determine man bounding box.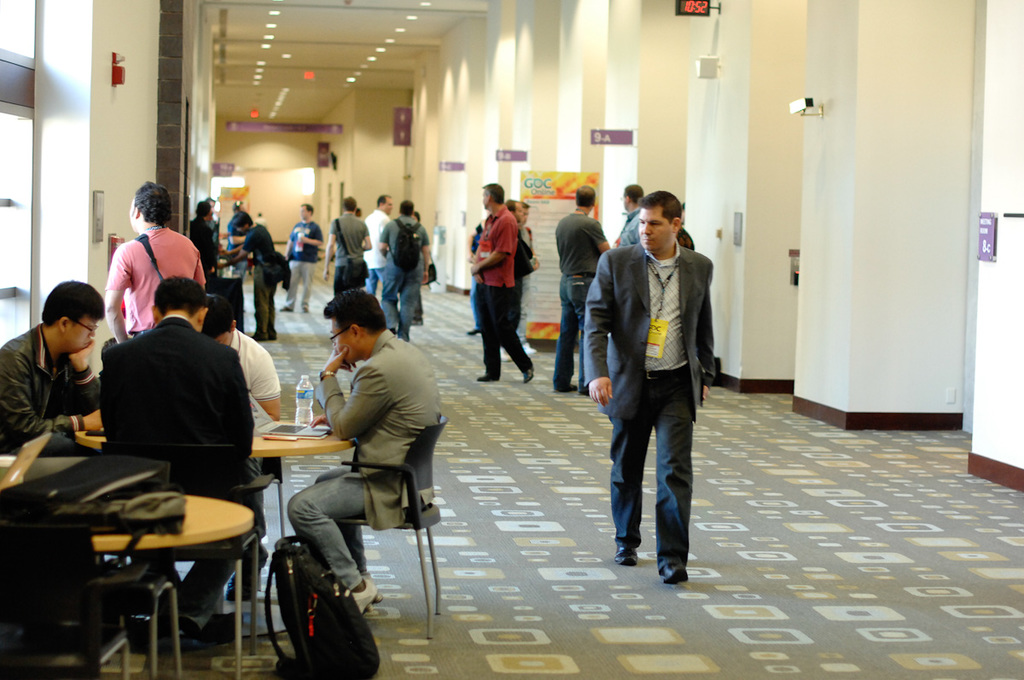
Determined: 590/183/724/590.
